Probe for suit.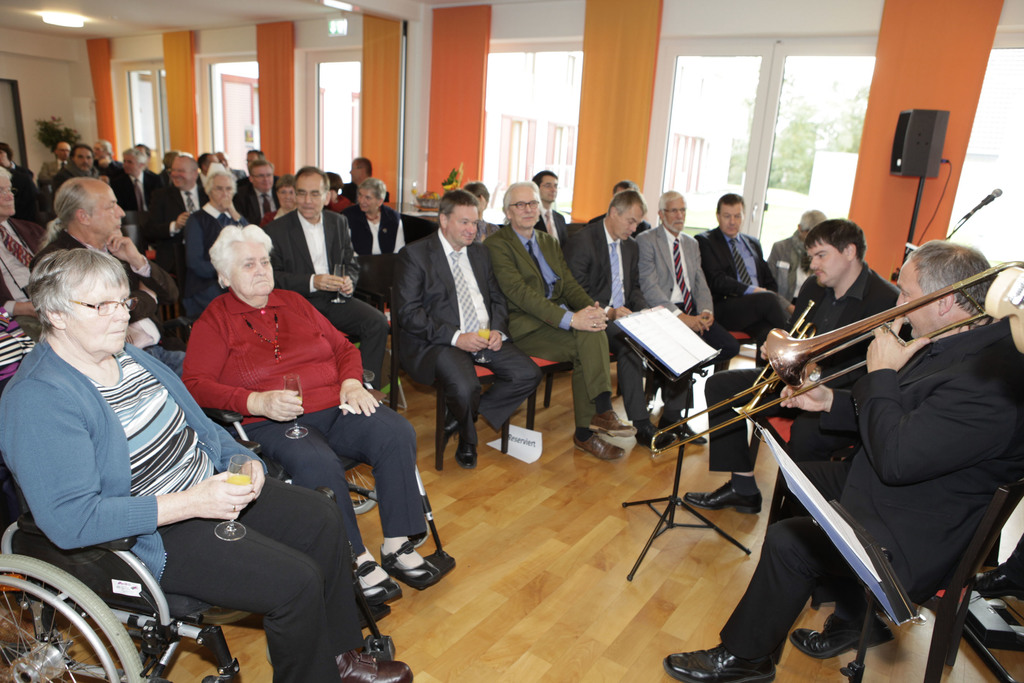
Probe result: bbox=(10, 163, 37, 220).
